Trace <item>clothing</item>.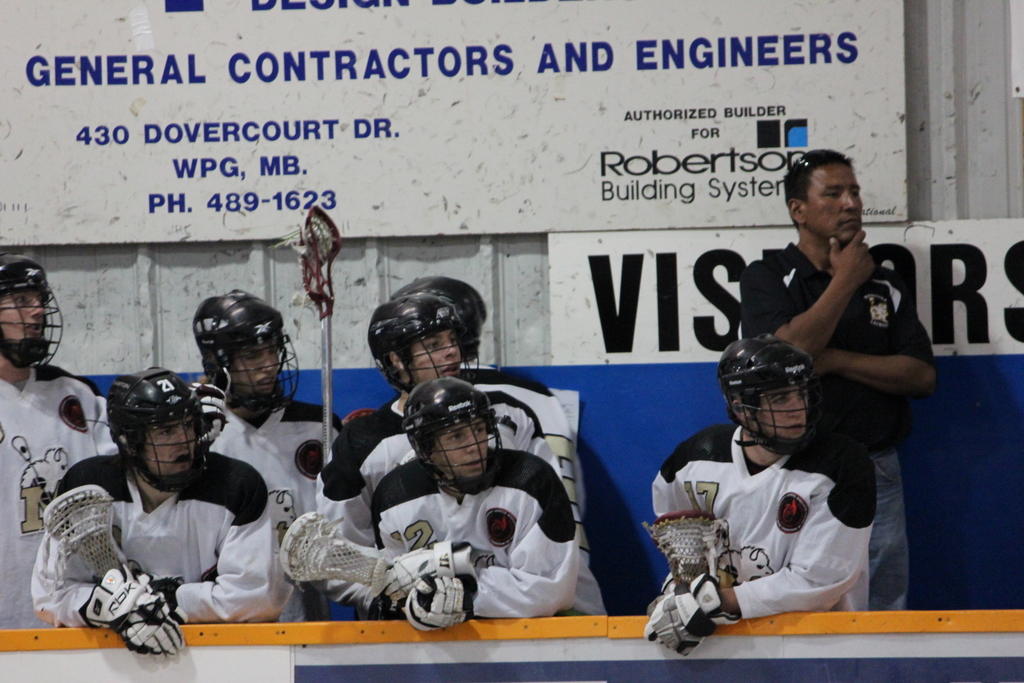
Traced to pyautogui.locateOnScreen(375, 441, 582, 623).
